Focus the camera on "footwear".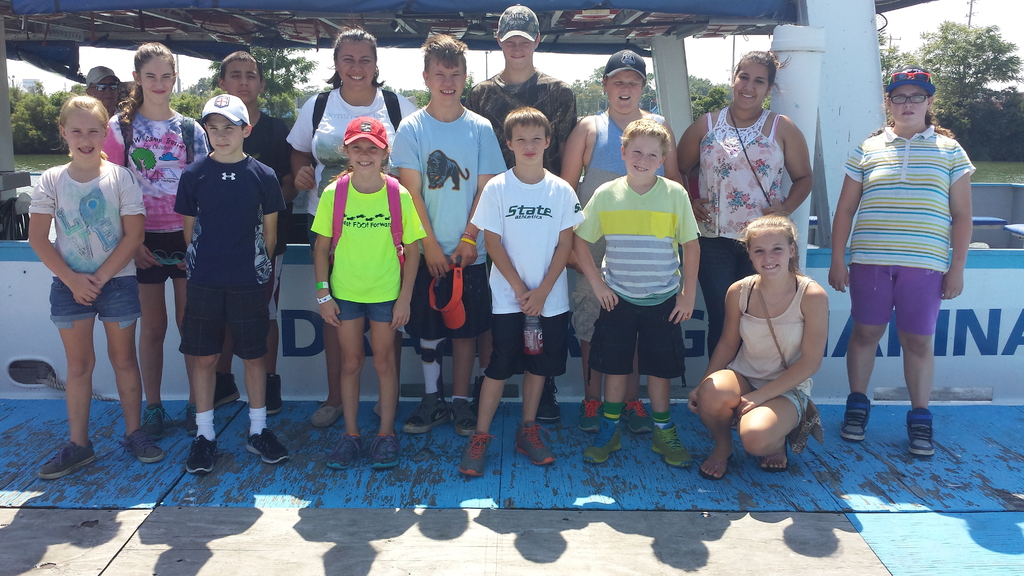
Focus region: region(116, 424, 160, 468).
